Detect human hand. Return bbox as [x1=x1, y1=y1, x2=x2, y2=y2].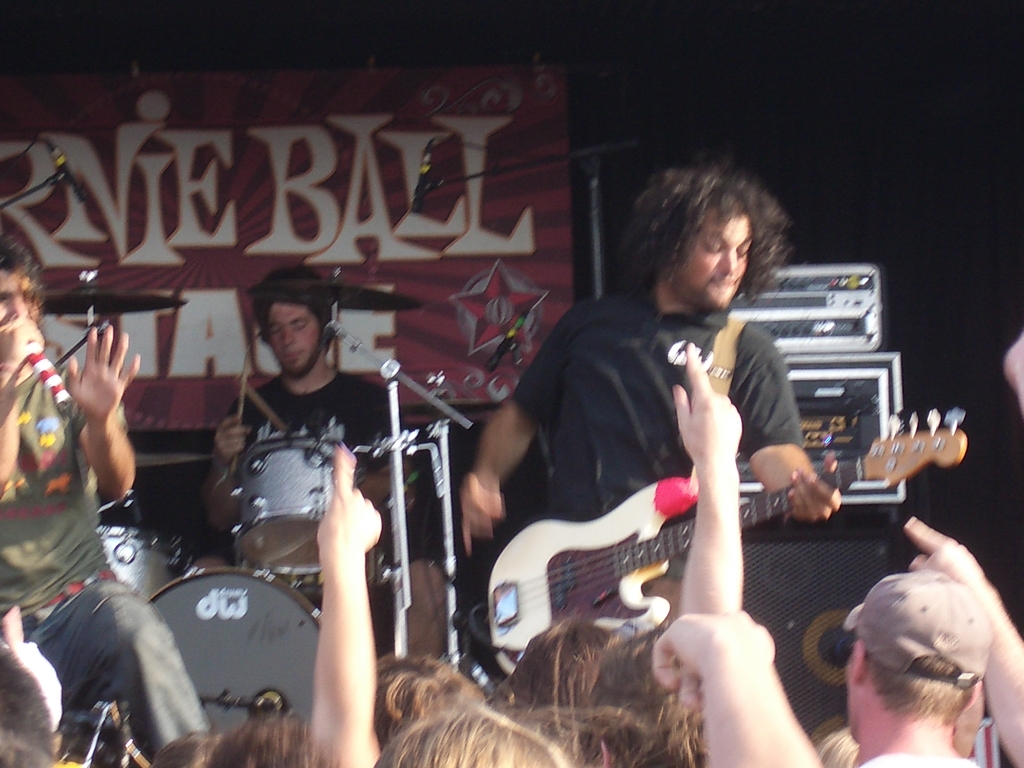
[x1=675, y1=342, x2=742, y2=460].
